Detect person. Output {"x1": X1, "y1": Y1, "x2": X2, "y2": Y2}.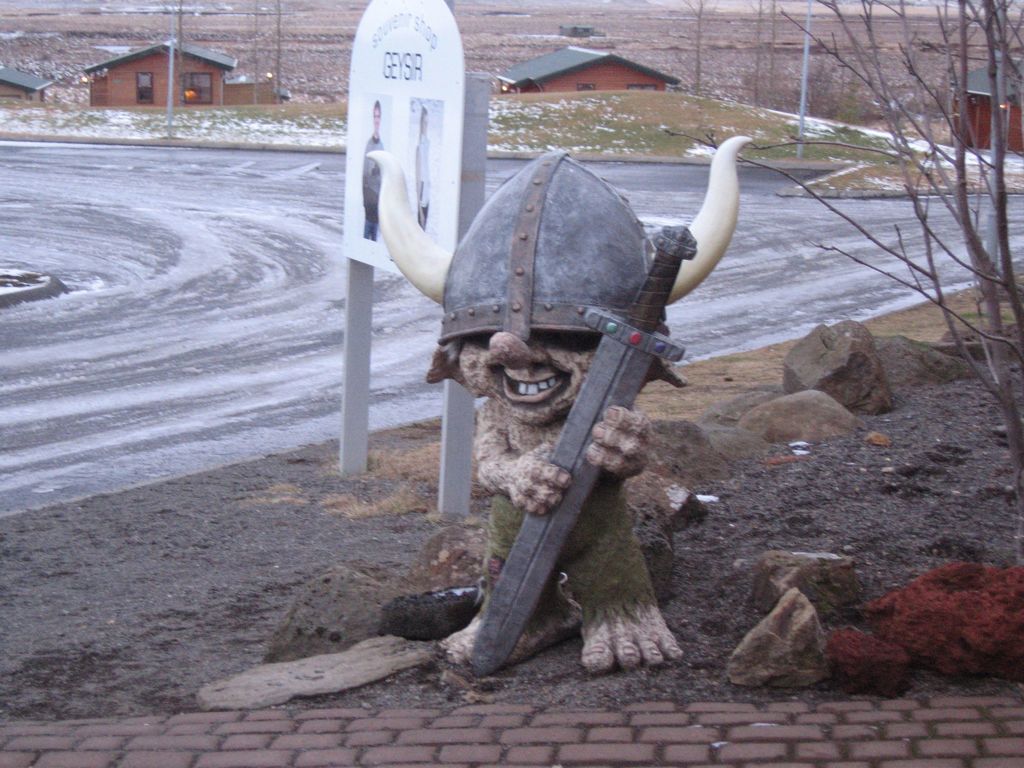
{"x1": 412, "y1": 107, "x2": 431, "y2": 230}.
